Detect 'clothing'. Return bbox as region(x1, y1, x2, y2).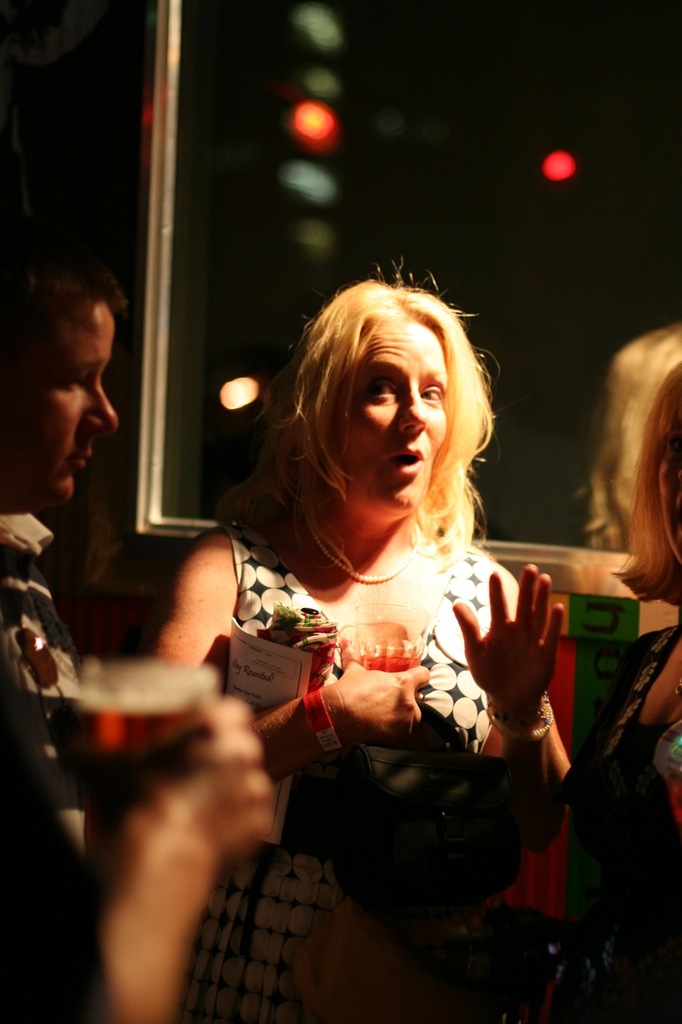
region(576, 638, 681, 1023).
